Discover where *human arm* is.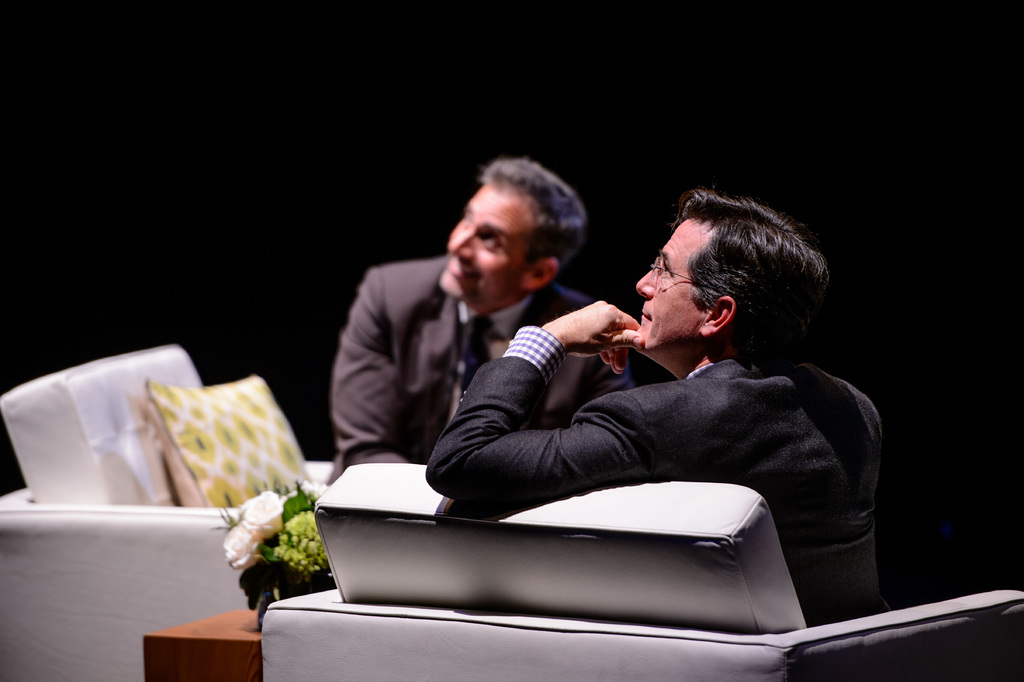
Discovered at BBox(334, 267, 420, 465).
